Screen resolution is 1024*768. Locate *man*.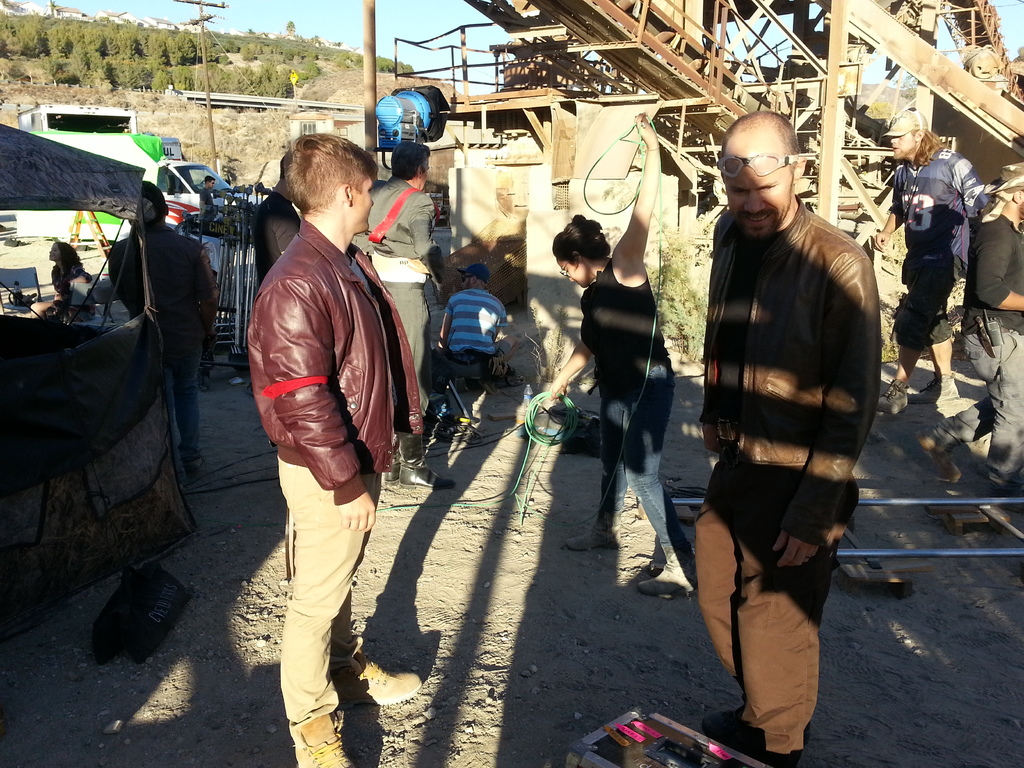
bbox(196, 171, 220, 221).
